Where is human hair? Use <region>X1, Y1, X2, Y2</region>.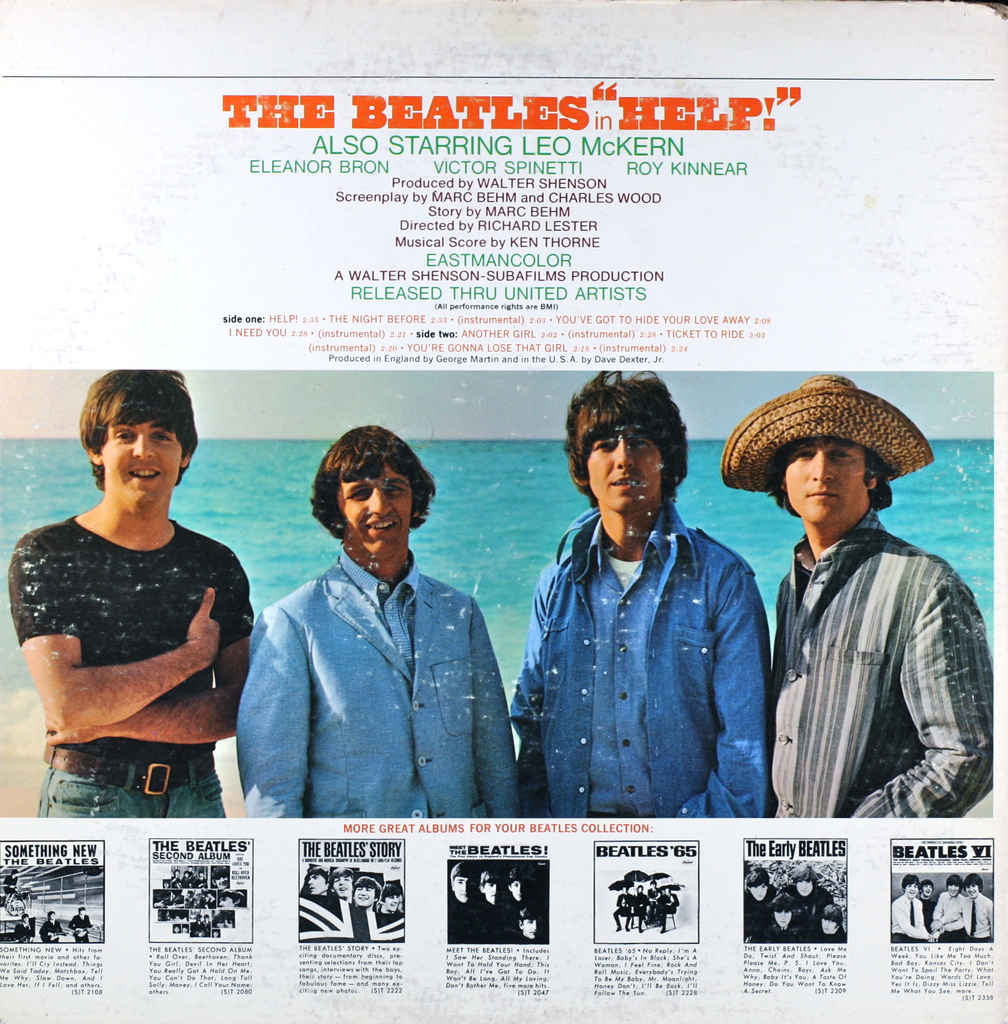
<region>758, 440, 895, 516</region>.
